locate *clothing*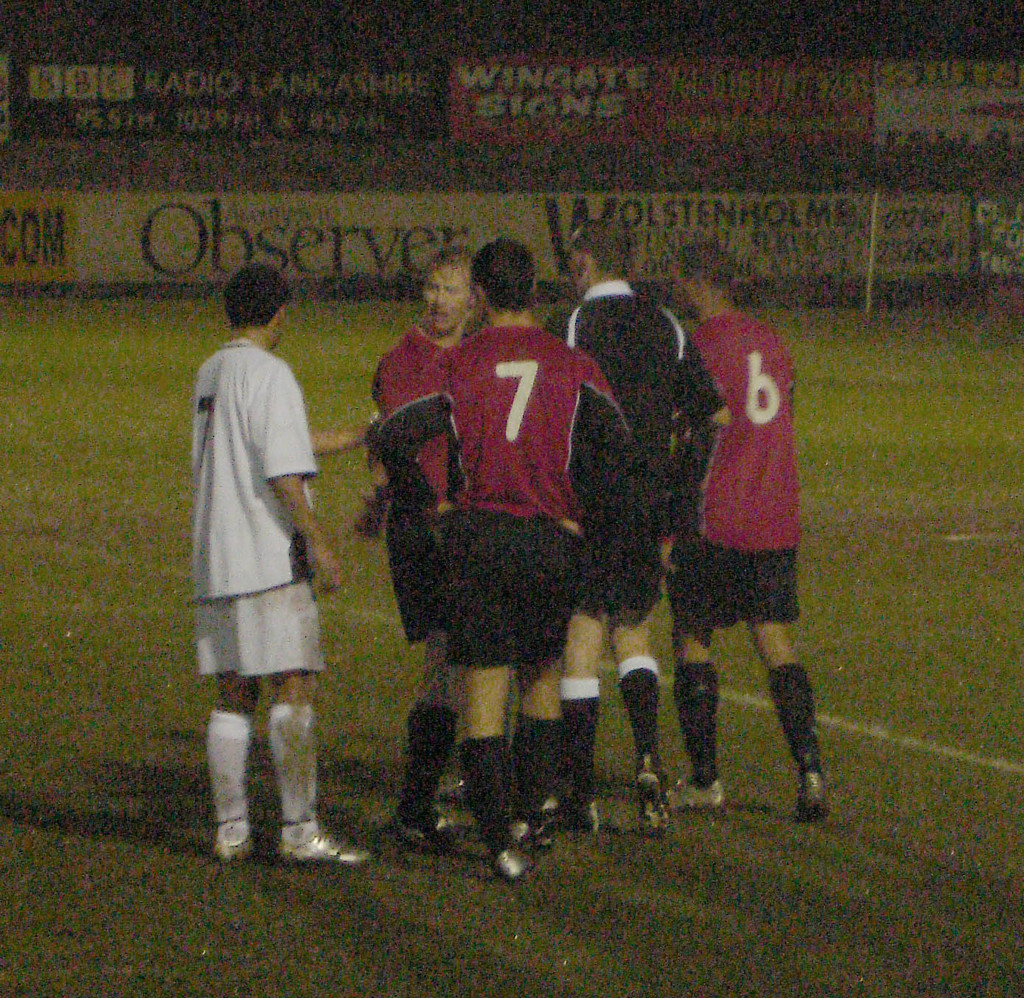
crop(185, 302, 339, 767)
